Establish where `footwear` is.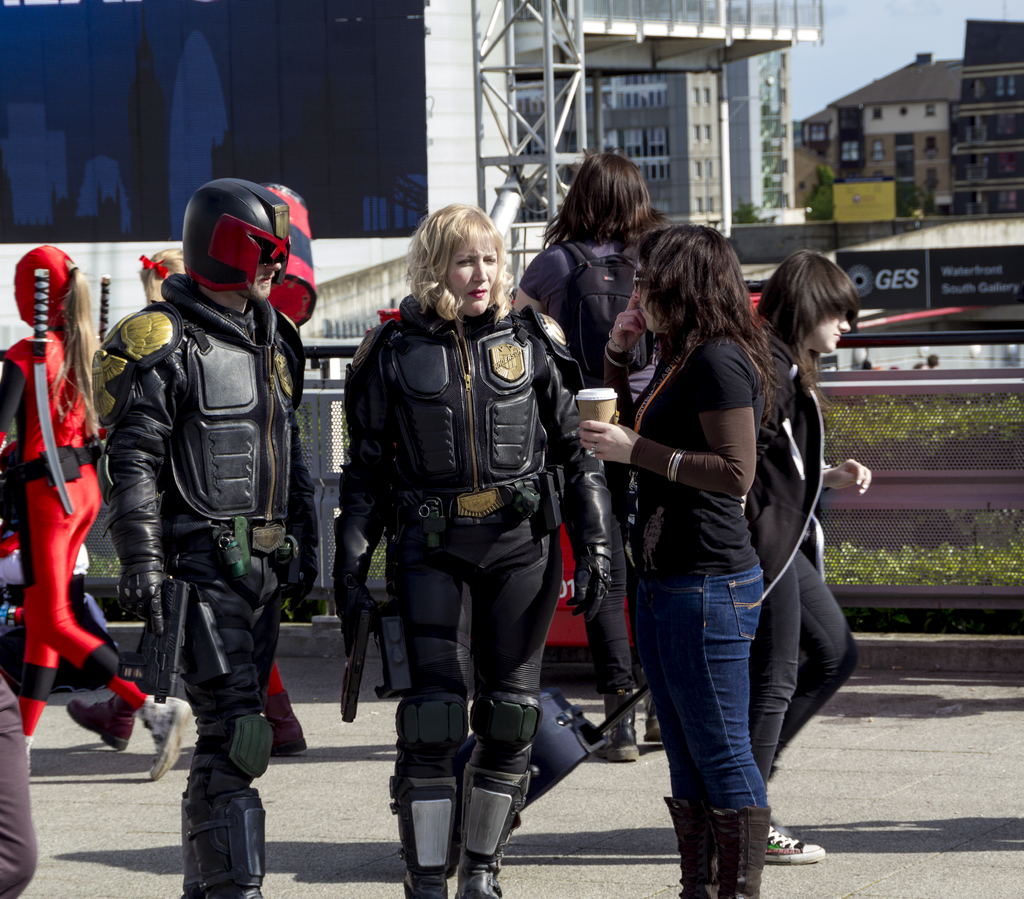
Established at [x1=193, y1=705, x2=273, y2=898].
